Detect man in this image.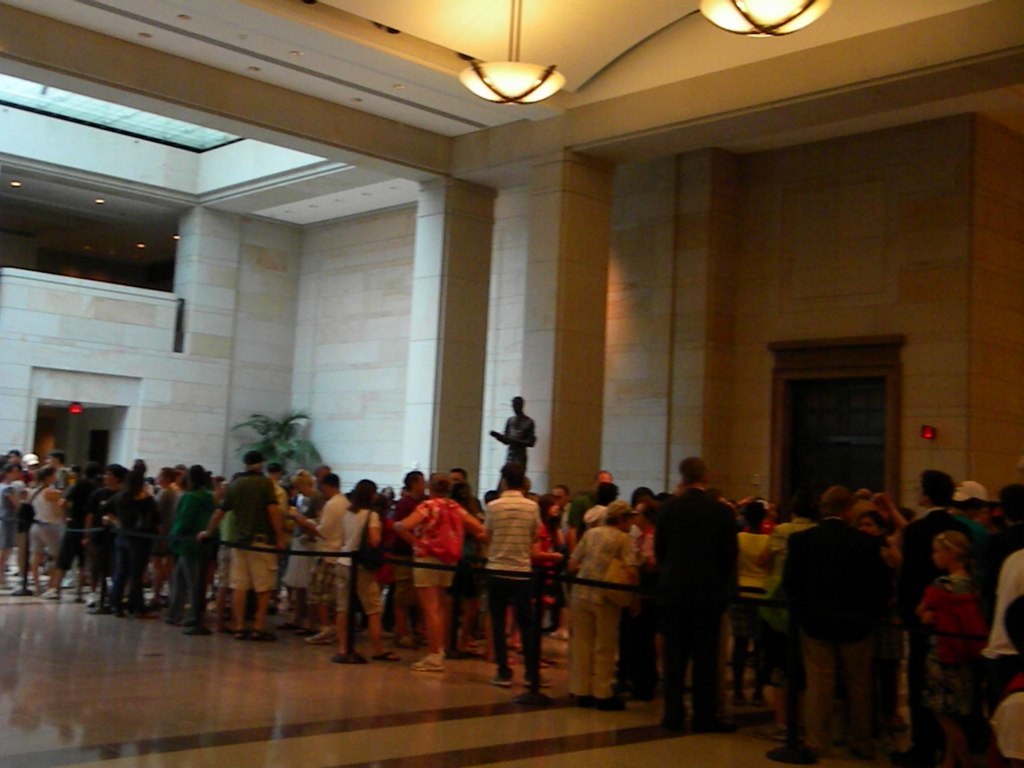
Detection: (951,484,982,515).
